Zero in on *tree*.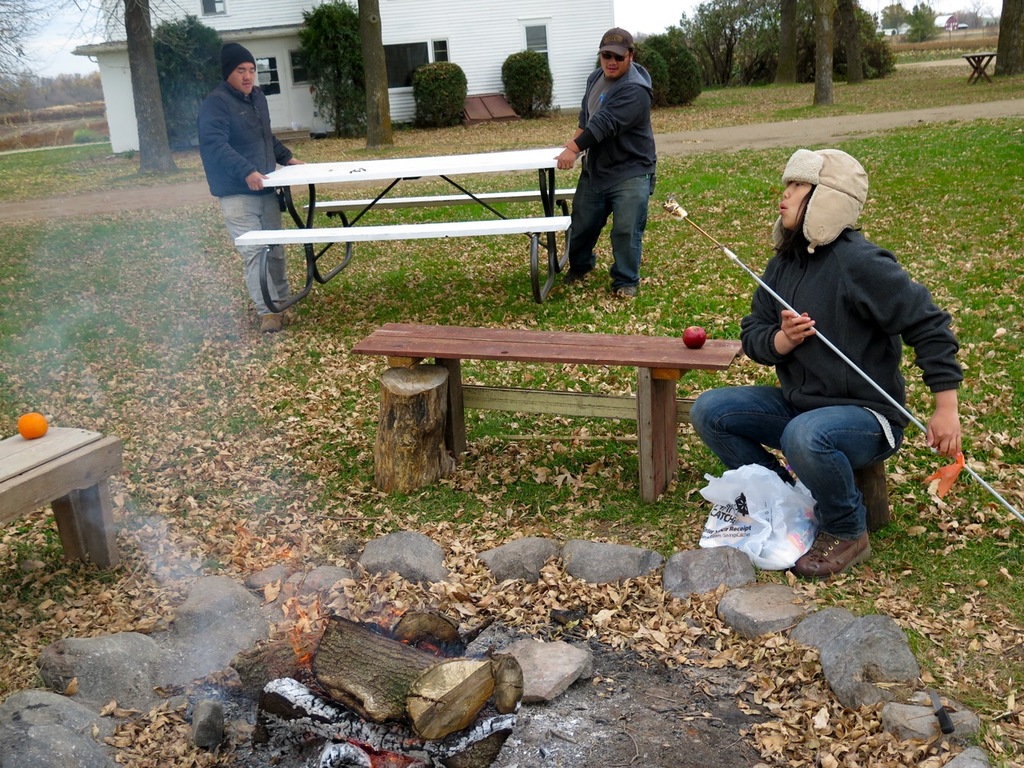
Zeroed in: region(294, 0, 372, 146).
